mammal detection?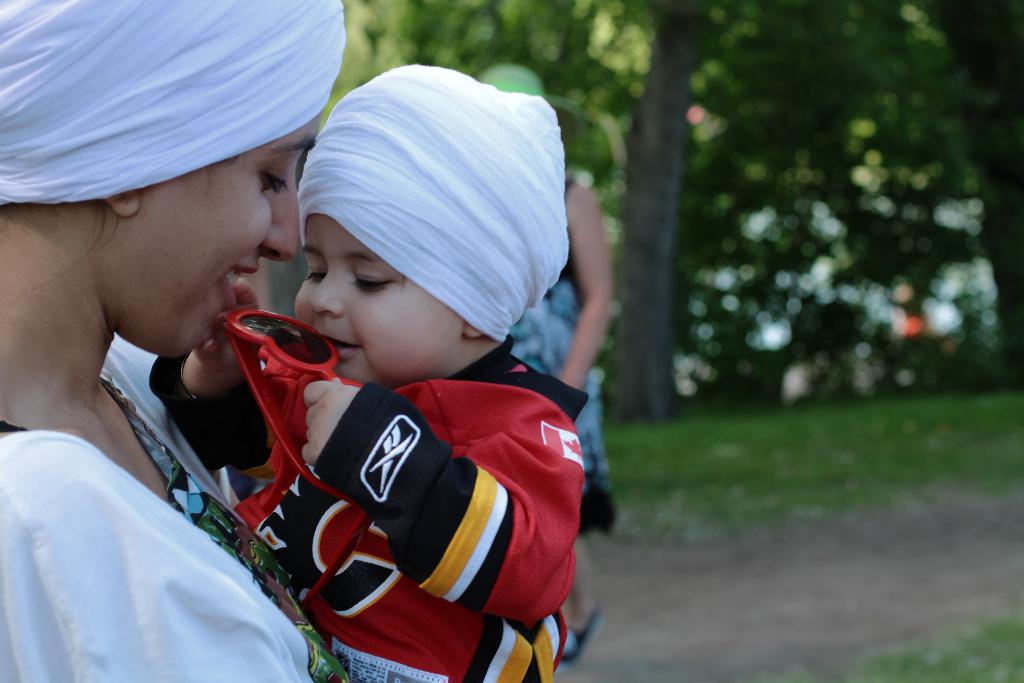
<bbox>0, 0, 351, 682</bbox>
